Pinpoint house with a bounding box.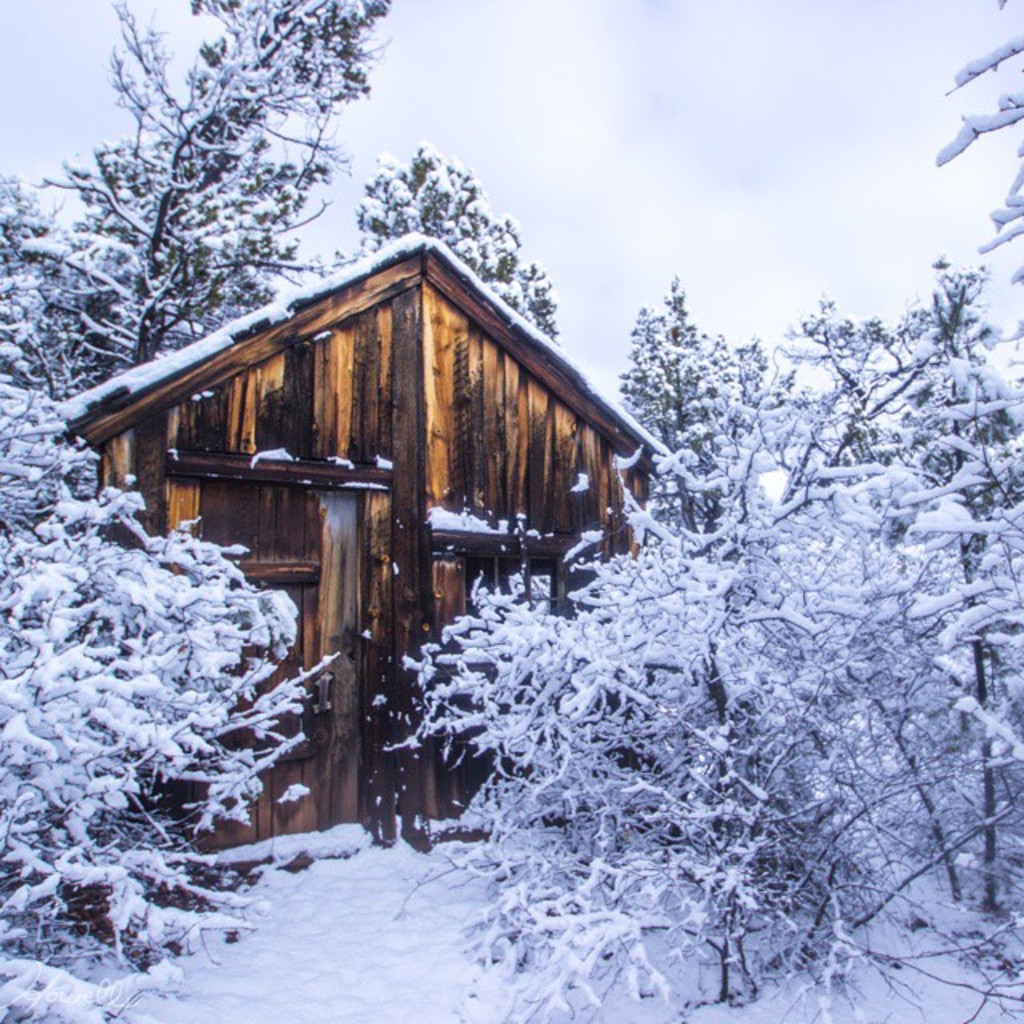
58:238:715:856.
